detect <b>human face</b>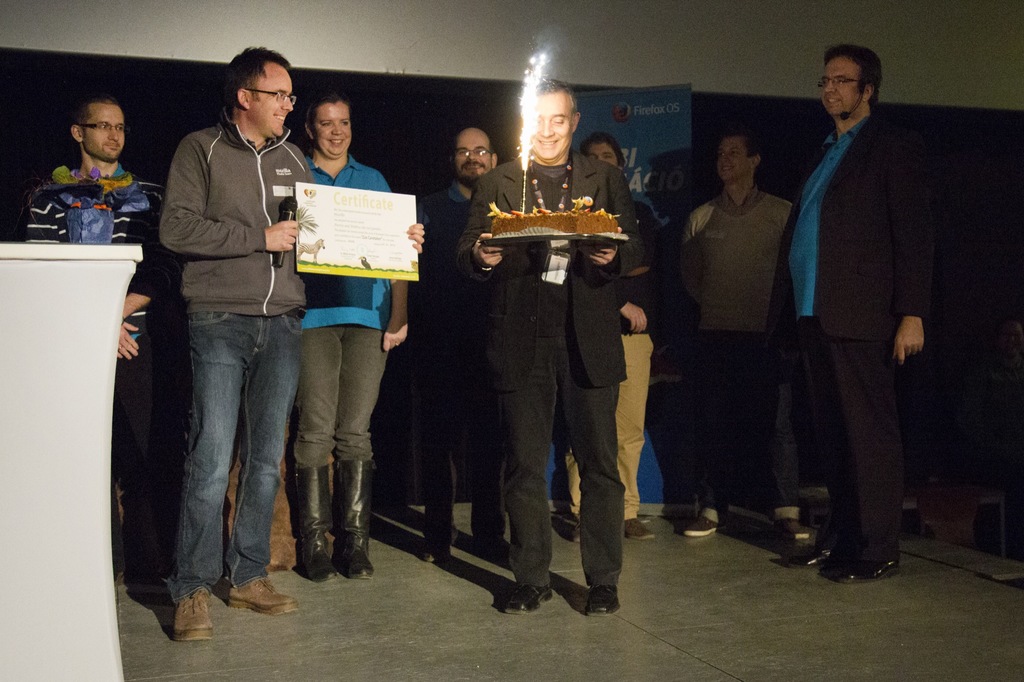
(left=584, top=141, right=619, bottom=169)
